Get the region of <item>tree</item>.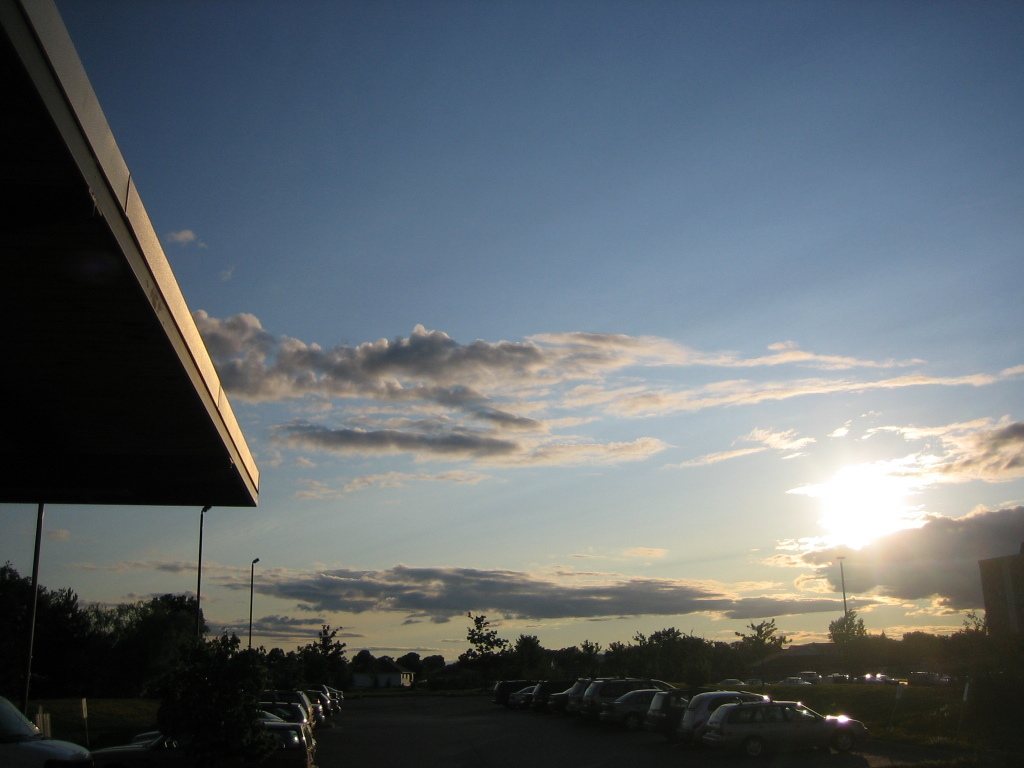
box=[738, 616, 793, 657].
